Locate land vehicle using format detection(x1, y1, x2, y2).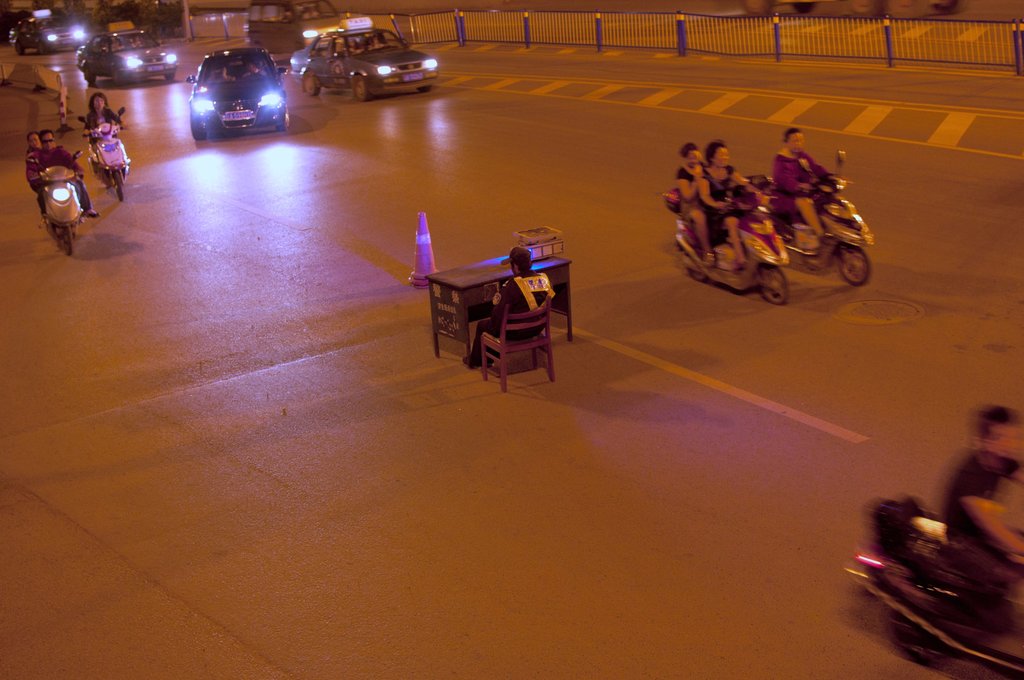
detection(79, 108, 130, 203).
